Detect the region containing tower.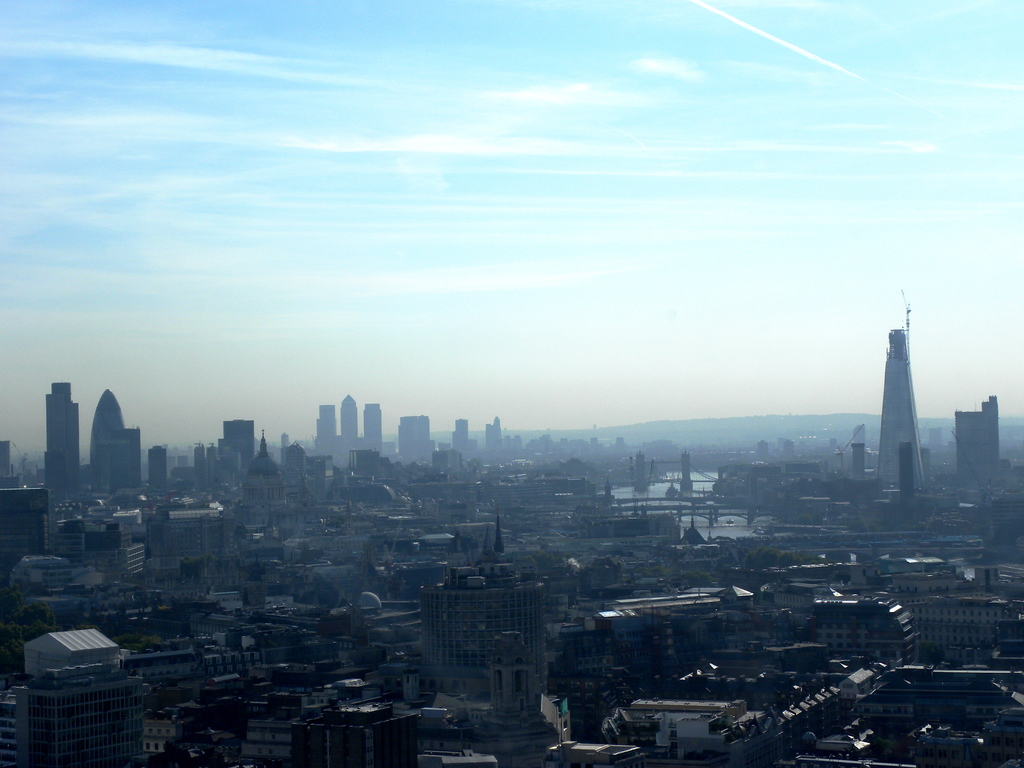
<bbox>398, 417, 440, 468</bbox>.
